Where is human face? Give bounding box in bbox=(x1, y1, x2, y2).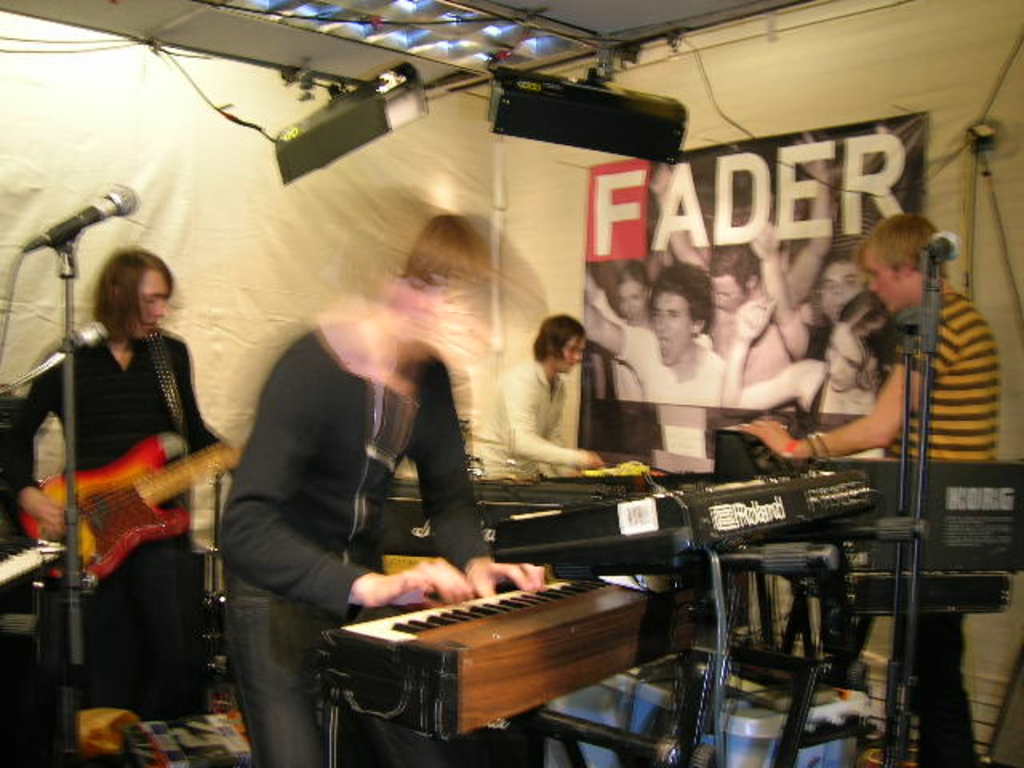
bbox=(818, 333, 869, 389).
